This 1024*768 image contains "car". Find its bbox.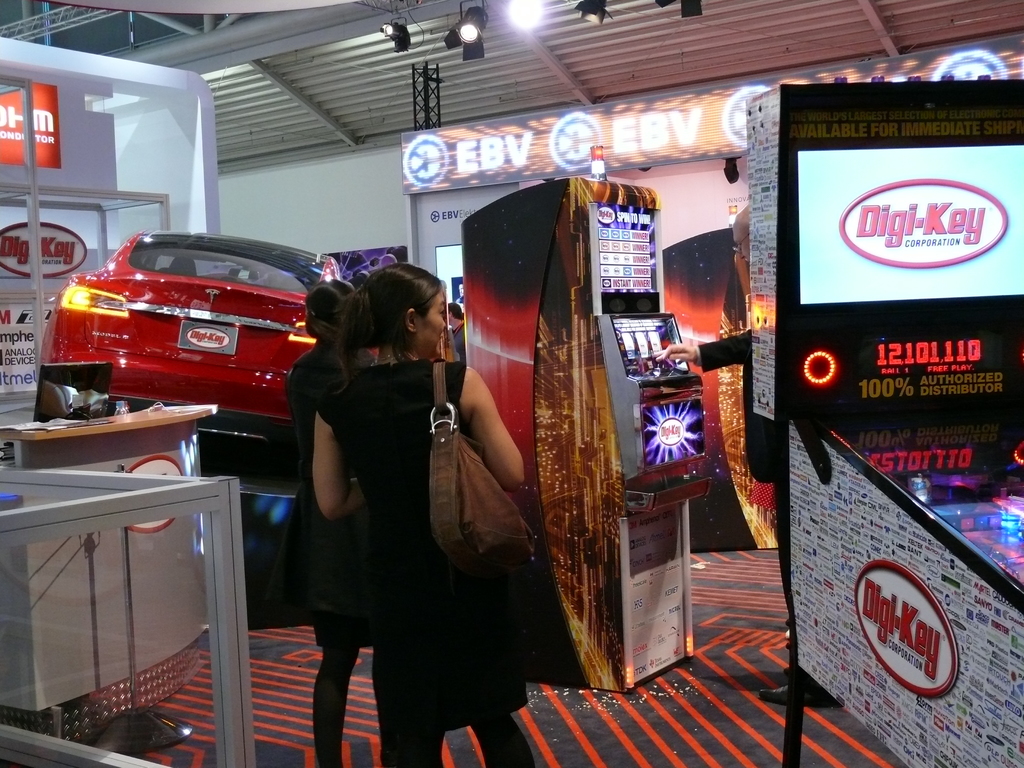
crop(29, 230, 364, 452).
